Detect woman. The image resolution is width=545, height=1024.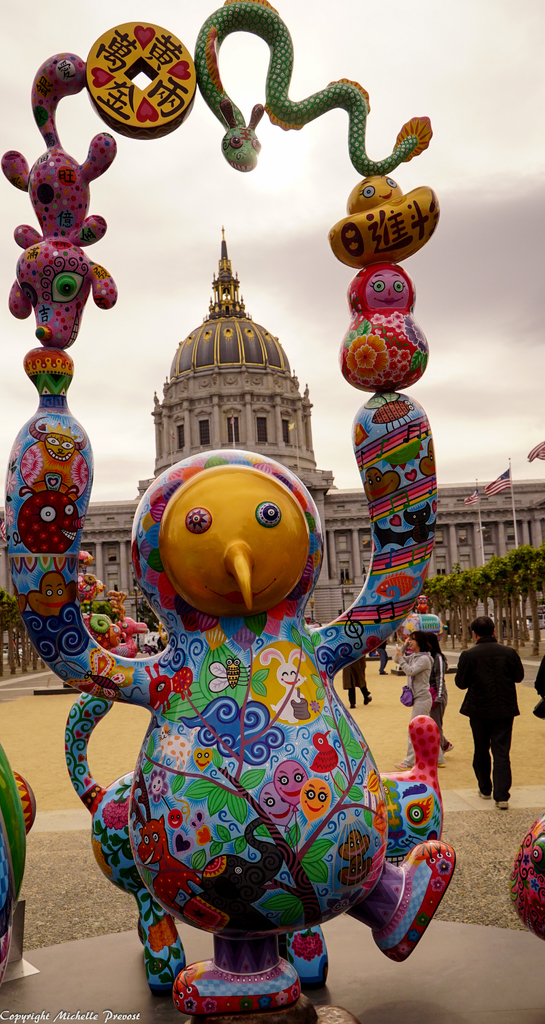
[x1=387, y1=628, x2=439, y2=767].
